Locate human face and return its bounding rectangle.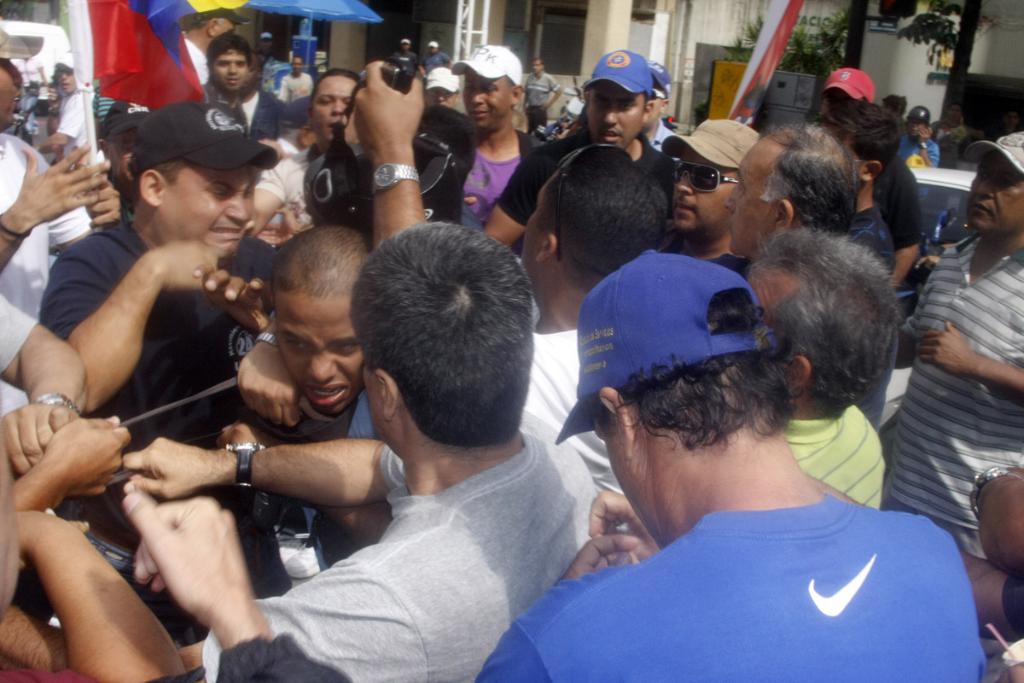
824 81 843 115.
